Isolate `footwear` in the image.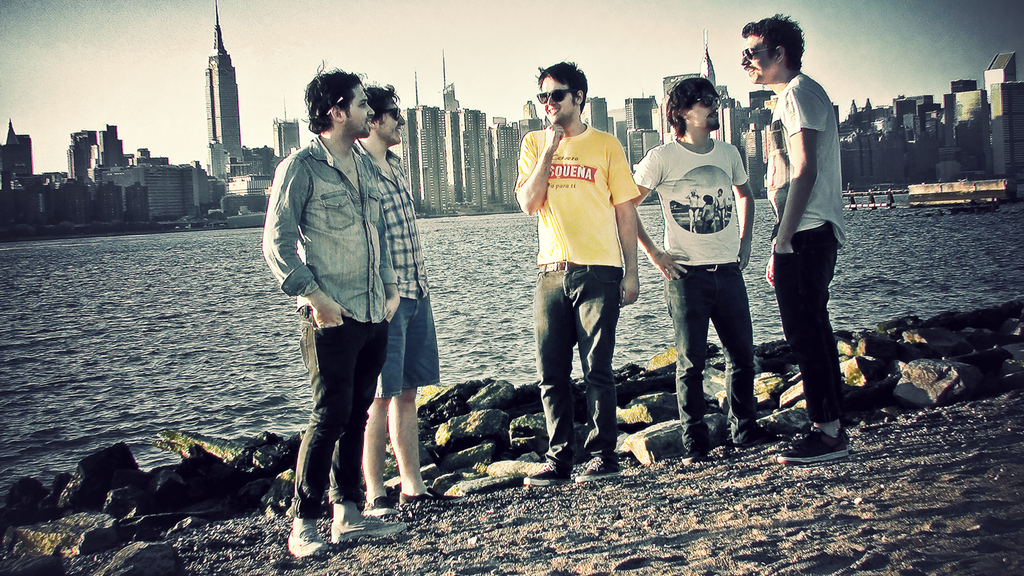
Isolated region: bbox(681, 439, 712, 468).
